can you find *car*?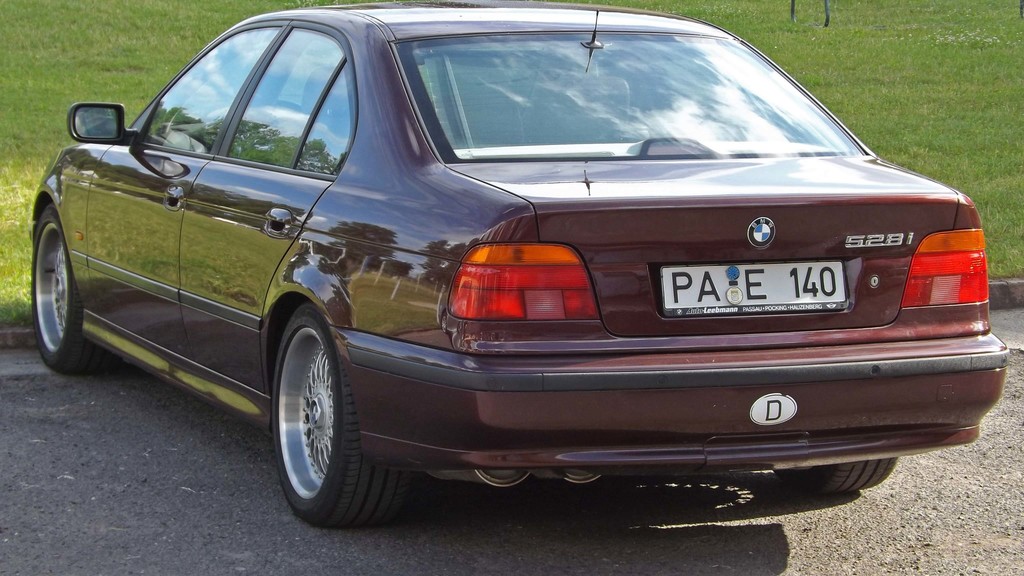
Yes, bounding box: region(26, 0, 1015, 537).
